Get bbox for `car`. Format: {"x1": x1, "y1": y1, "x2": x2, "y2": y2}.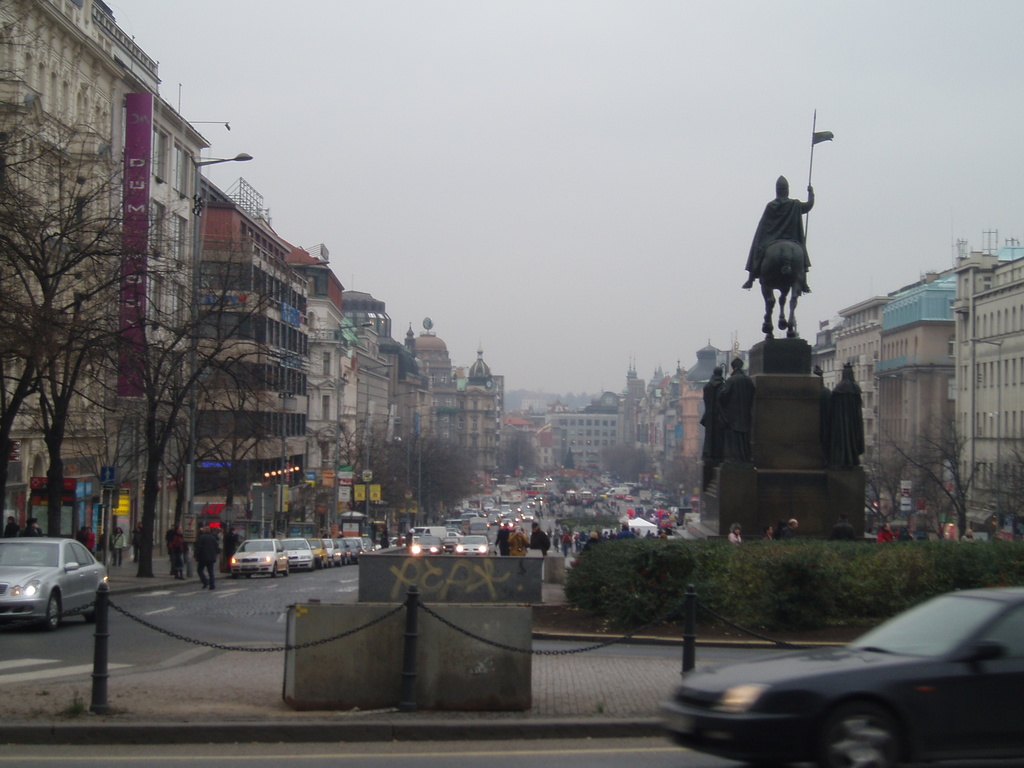
{"x1": 627, "y1": 497, "x2": 633, "y2": 505}.
